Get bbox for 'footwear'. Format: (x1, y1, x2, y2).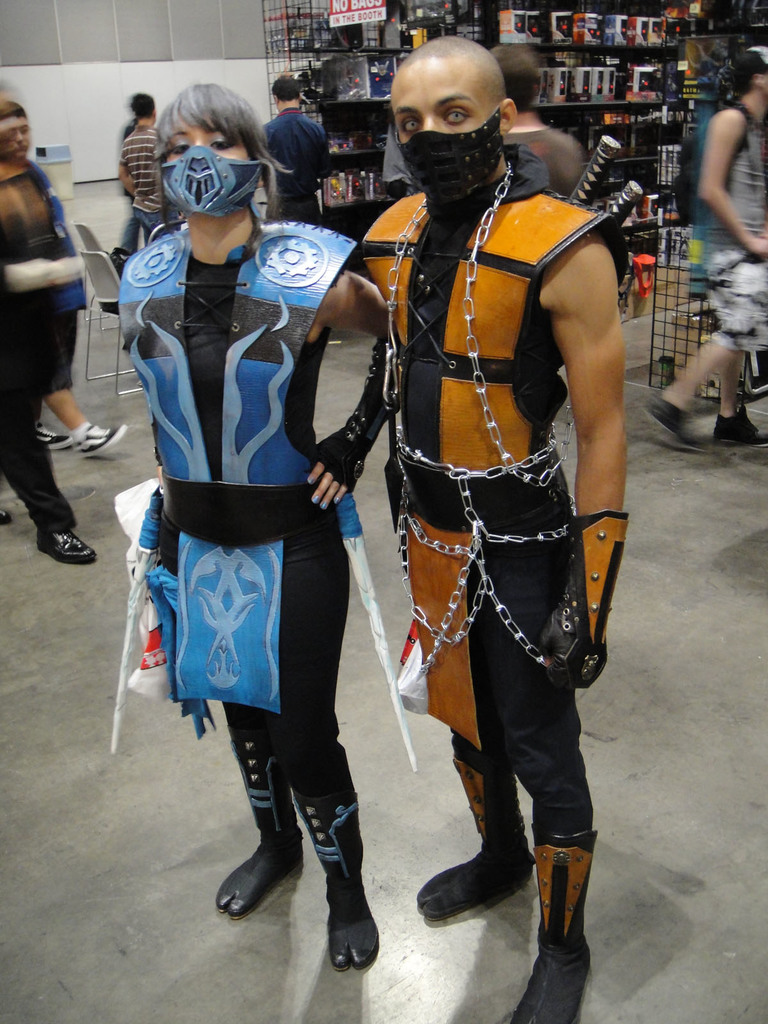
(708, 414, 767, 454).
